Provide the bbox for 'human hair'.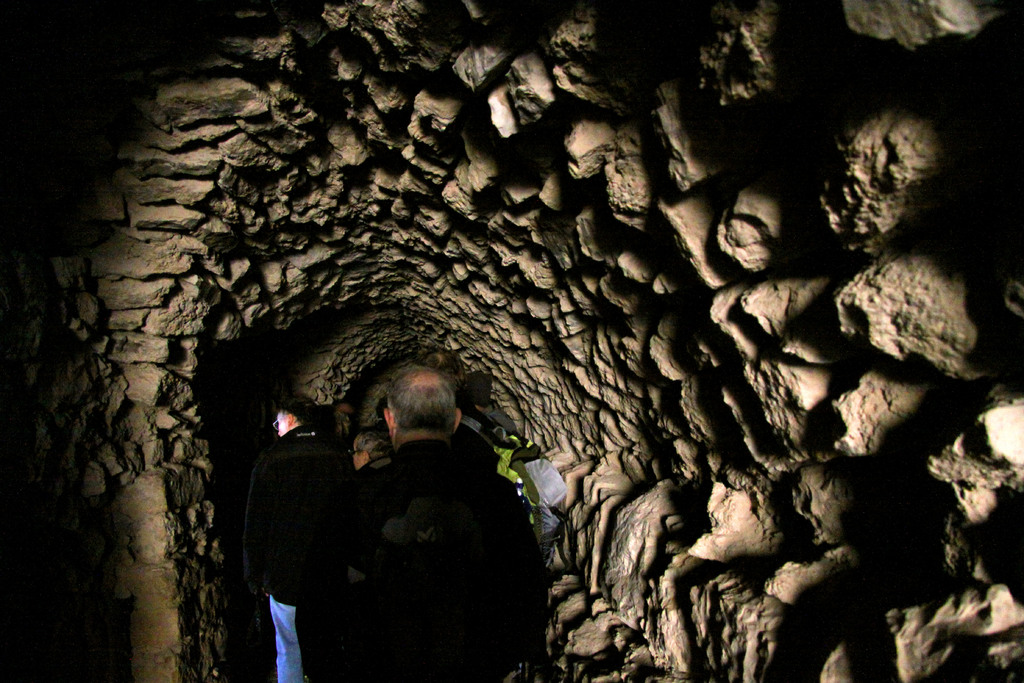
{"x1": 375, "y1": 365, "x2": 460, "y2": 442}.
